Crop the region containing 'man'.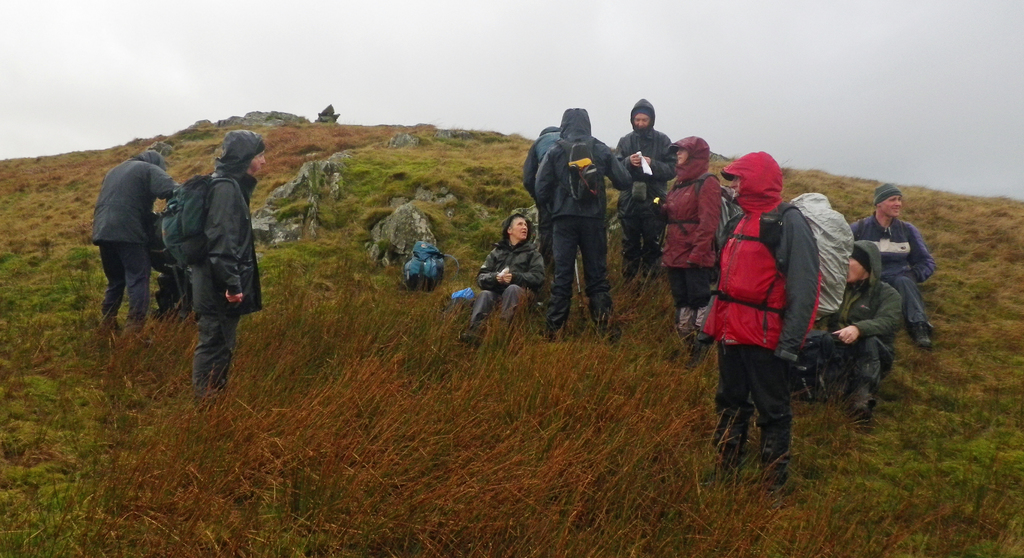
Crop region: 168,129,252,412.
